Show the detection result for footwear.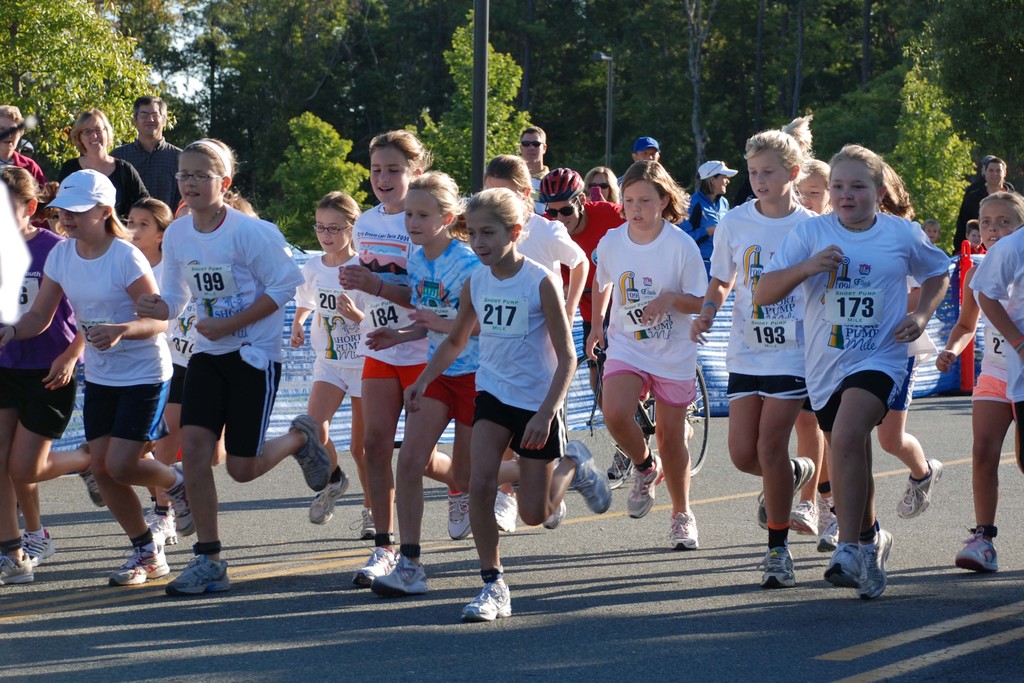
rect(954, 533, 1000, 572).
